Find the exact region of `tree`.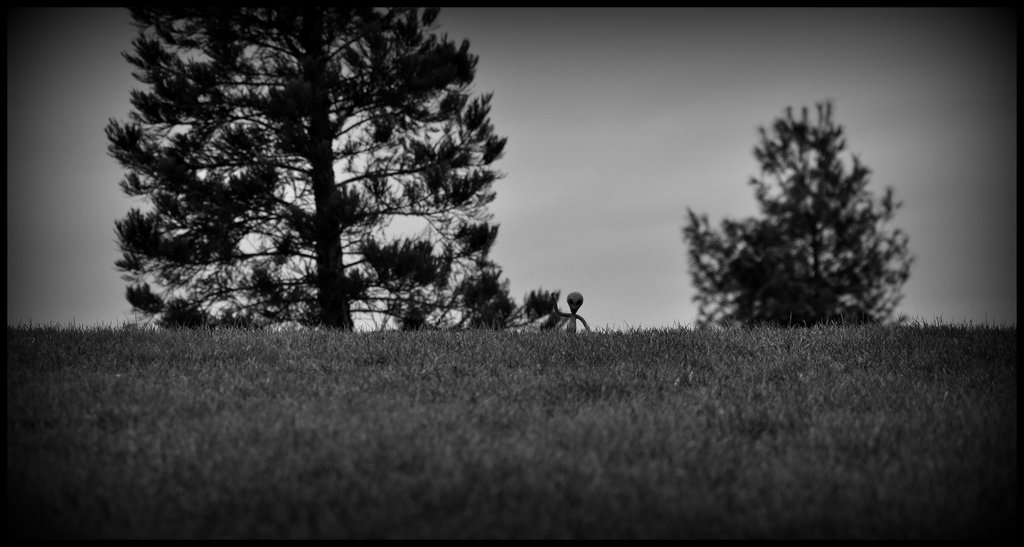
Exact region: 123/0/518/350.
